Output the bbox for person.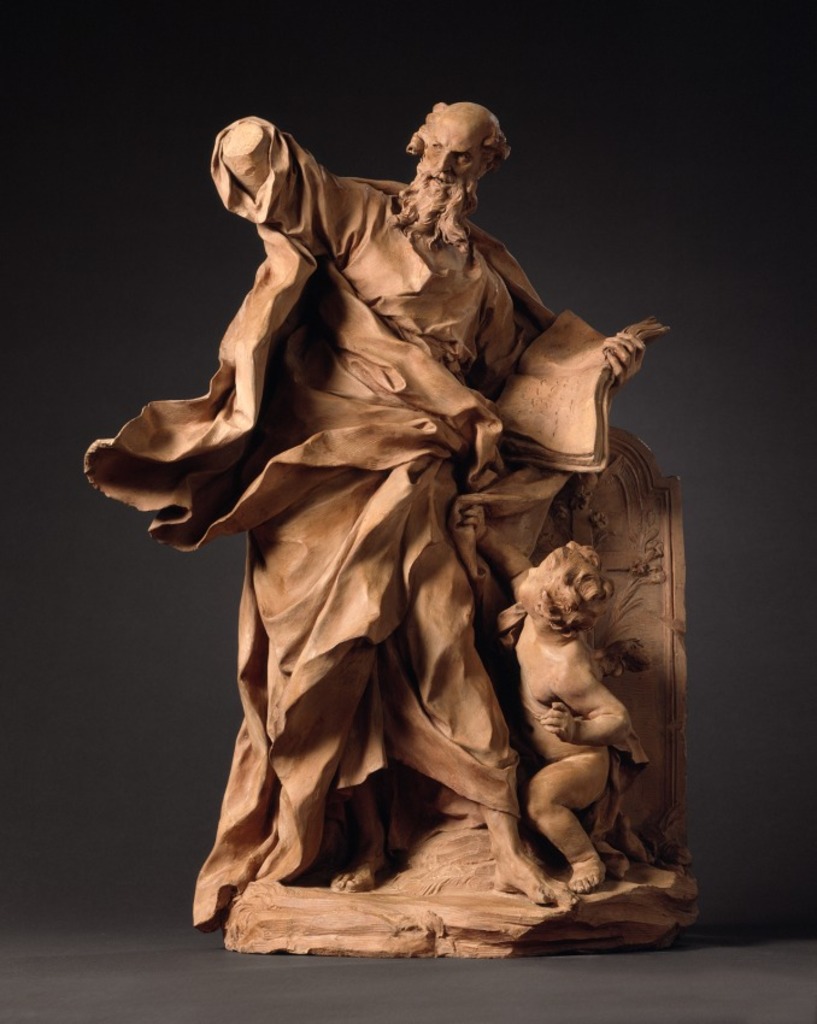
x1=462, y1=500, x2=647, y2=894.
